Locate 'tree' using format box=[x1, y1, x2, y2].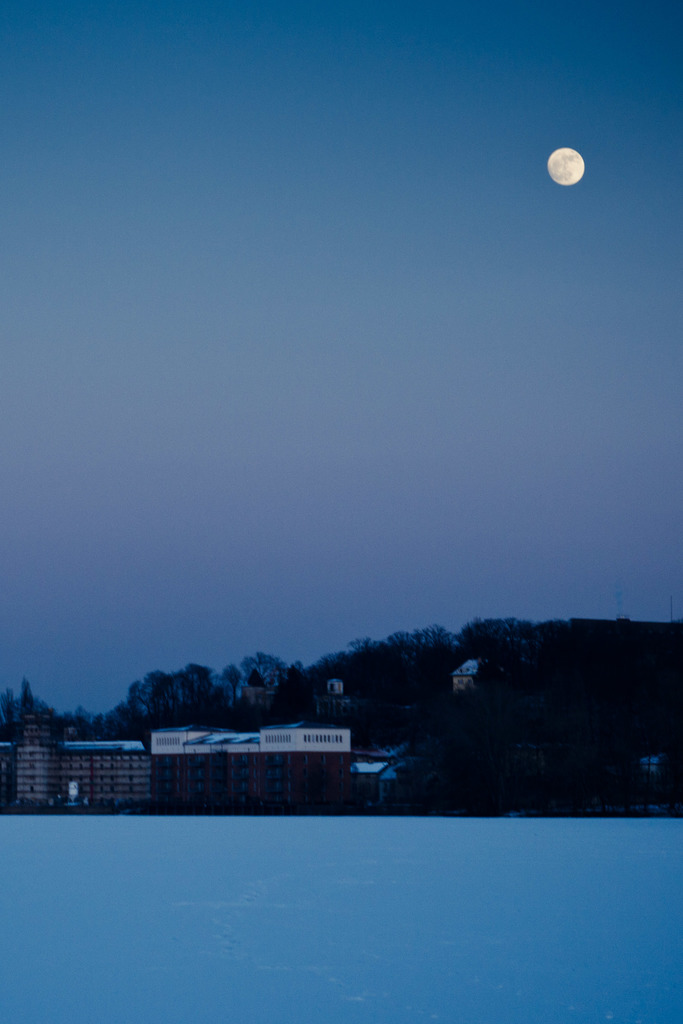
box=[345, 636, 368, 675].
